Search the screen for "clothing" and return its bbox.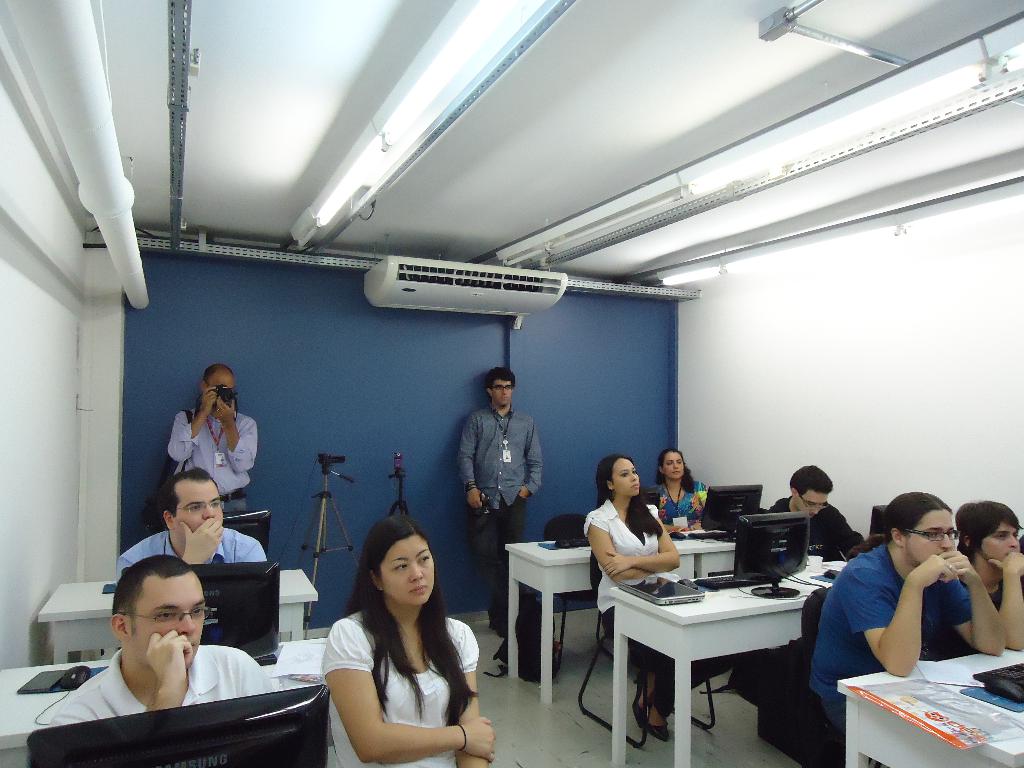
Found: select_region(113, 523, 265, 585).
